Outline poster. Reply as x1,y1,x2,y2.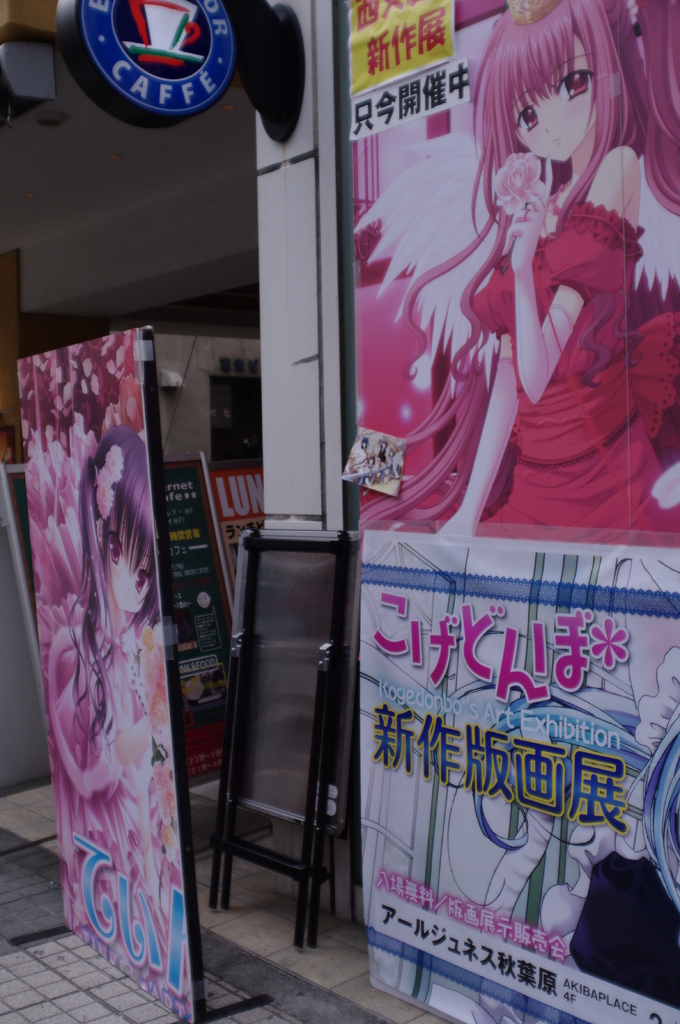
200,459,259,659.
